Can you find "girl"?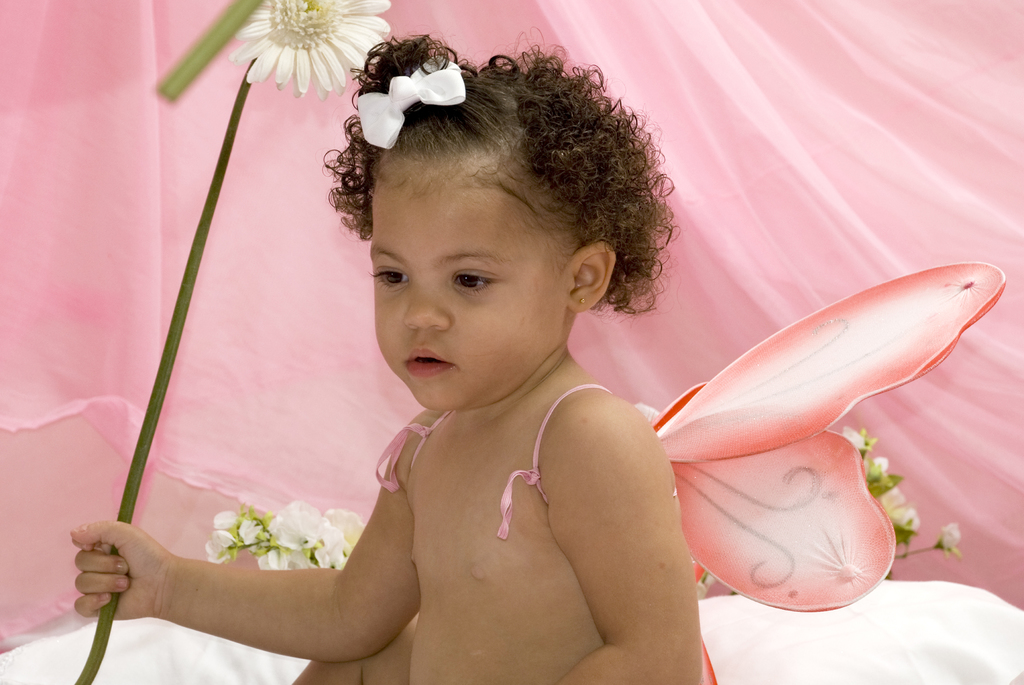
Yes, bounding box: pyautogui.locateOnScreen(67, 29, 1005, 684).
